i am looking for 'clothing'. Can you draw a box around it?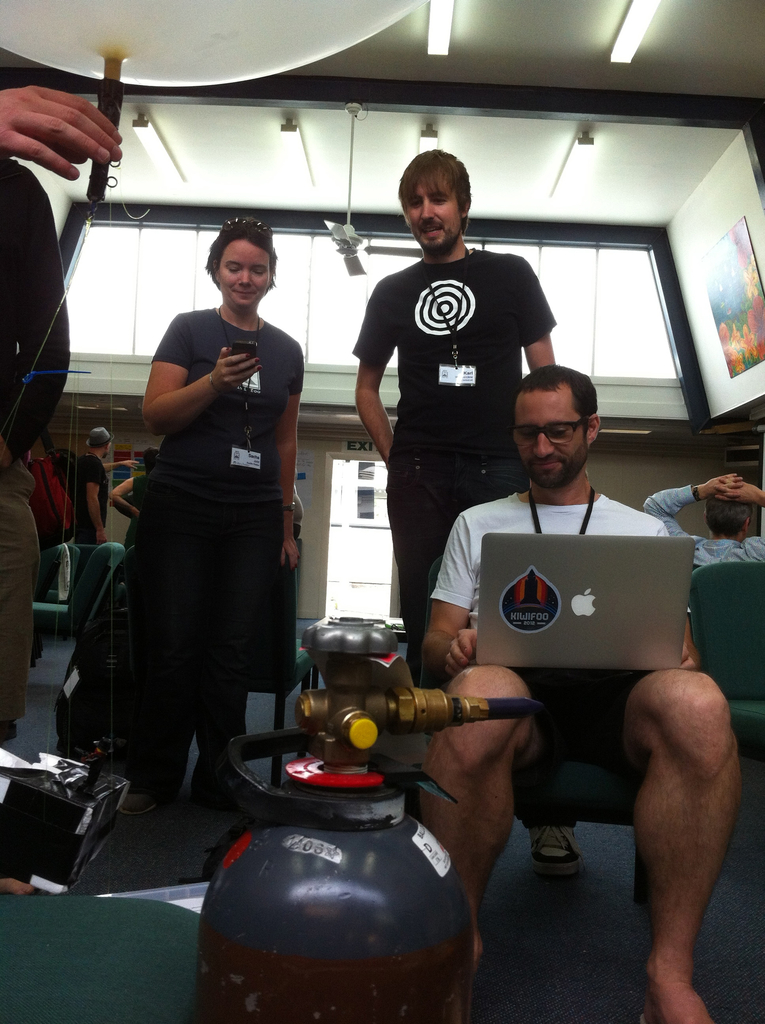
Sure, the bounding box is region(520, 678, 636, 813).
